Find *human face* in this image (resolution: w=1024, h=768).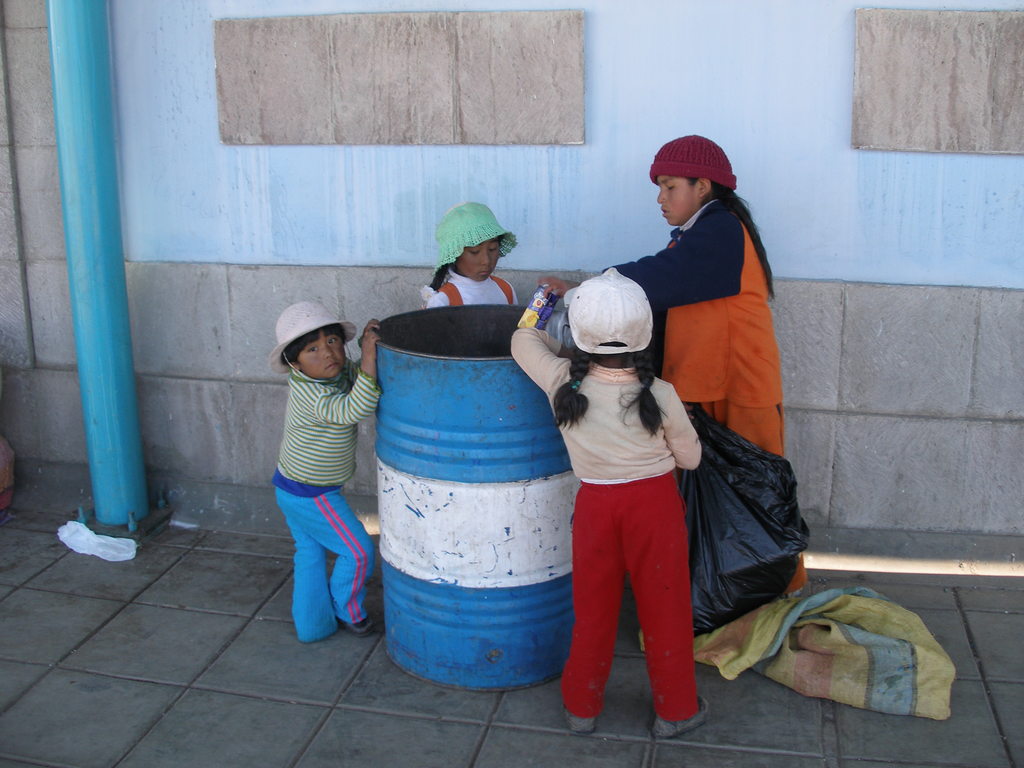
<bbox>455, 239, 501, 283</bbox>.
